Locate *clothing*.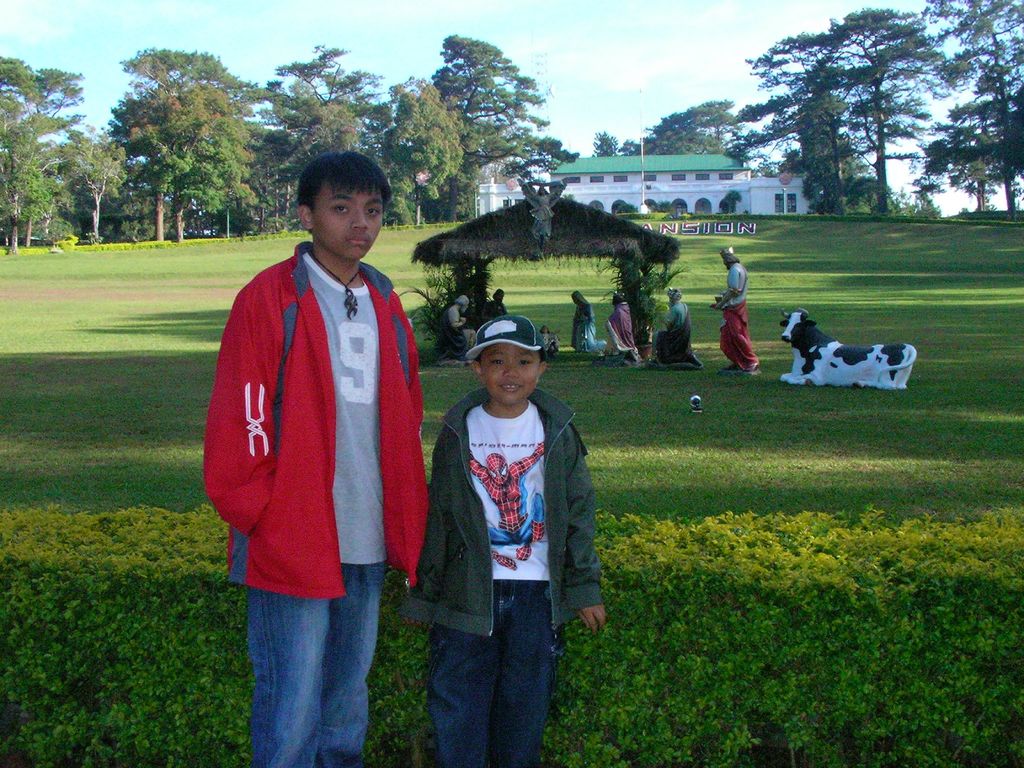
Bounding box: (left=205, top=243, right=444, bottom=767).
